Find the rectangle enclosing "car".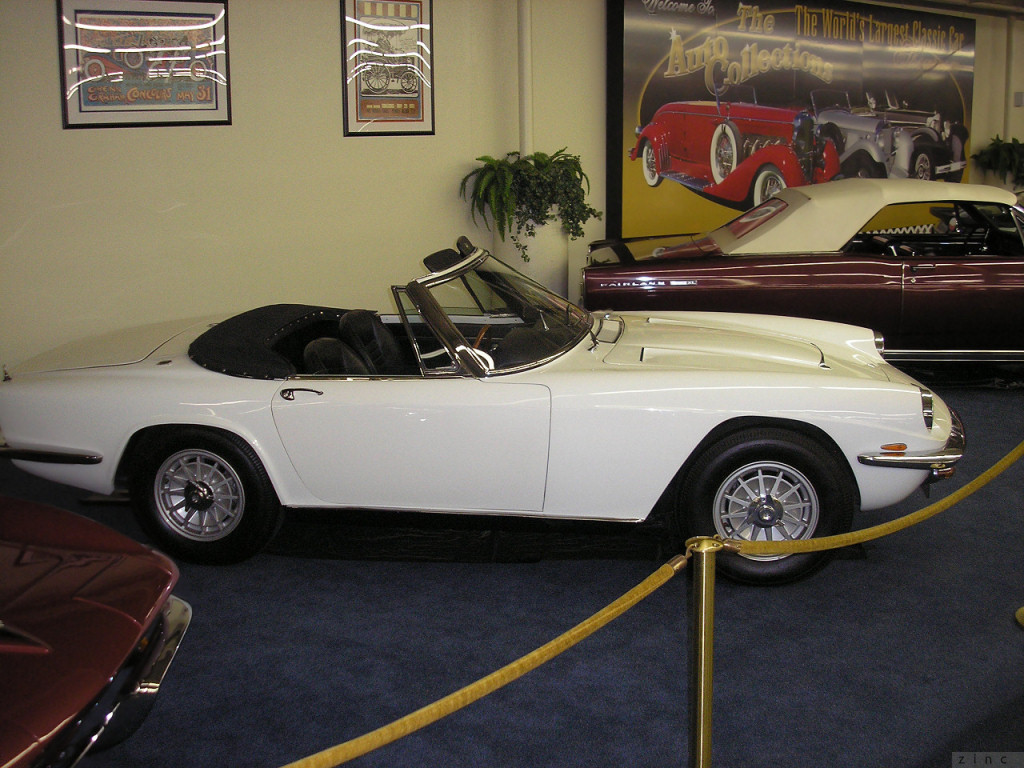
(0,233,965,590).
